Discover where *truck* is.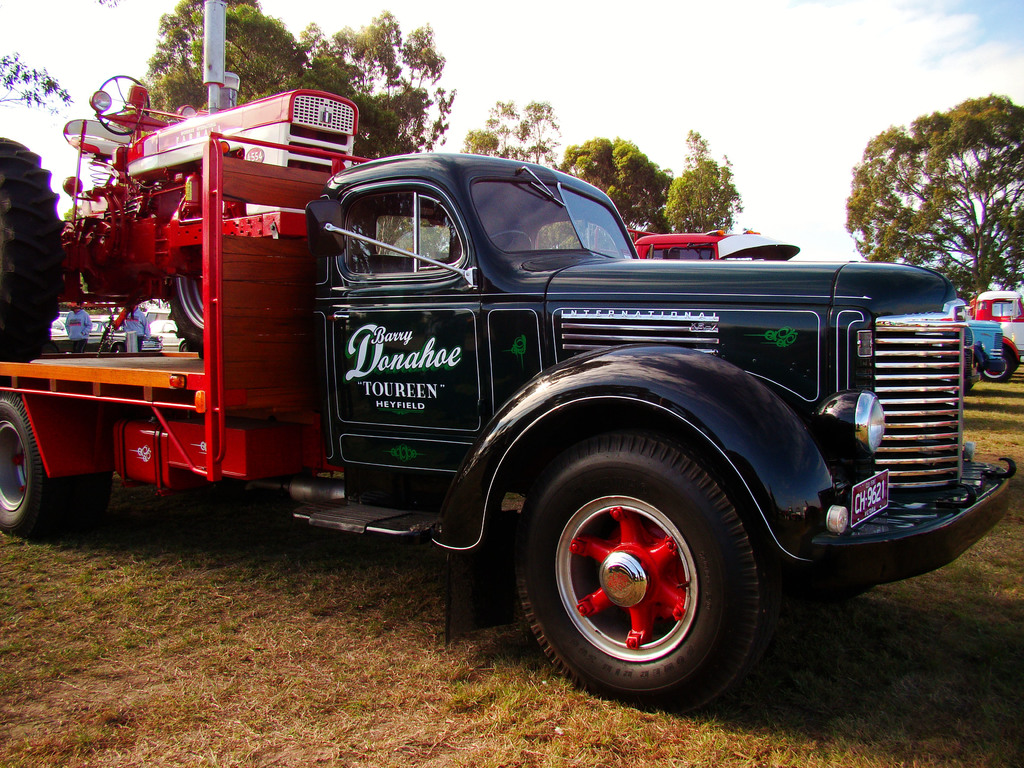
Discovered at 0 0 1013 715.
